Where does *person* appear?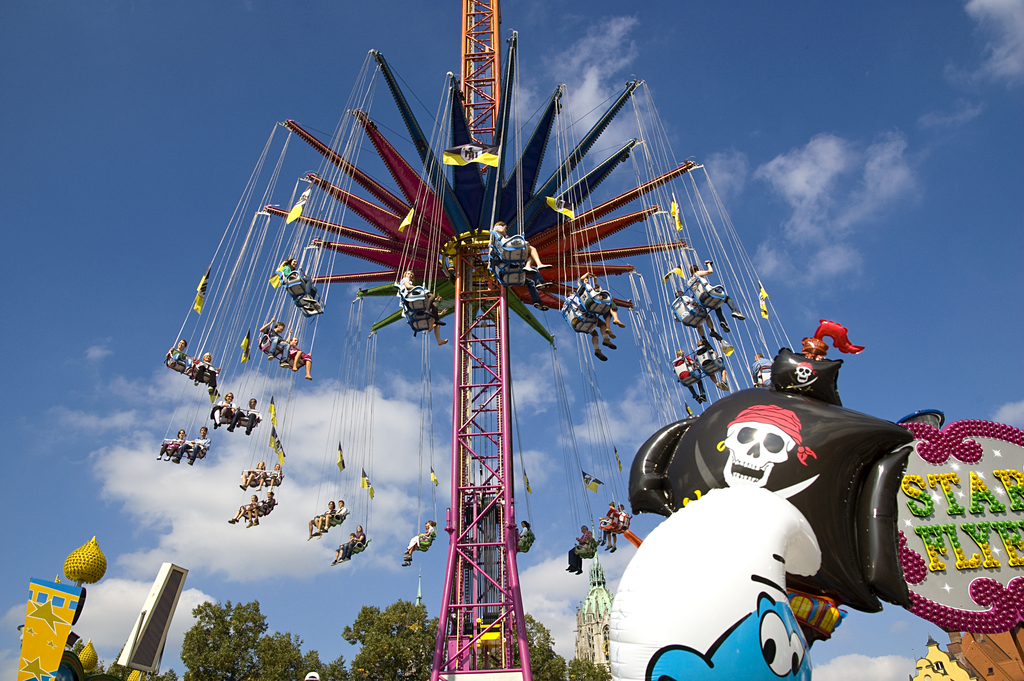
Appears at (238,463,267,491).
